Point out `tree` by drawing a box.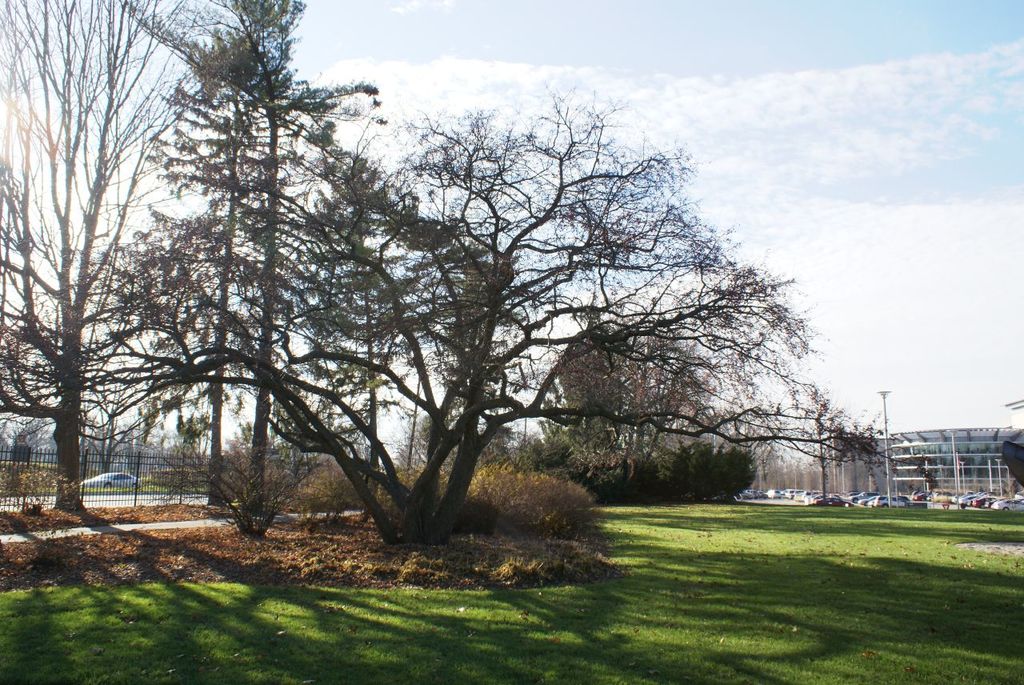
<region>0, 414, 45, 522</region>.
